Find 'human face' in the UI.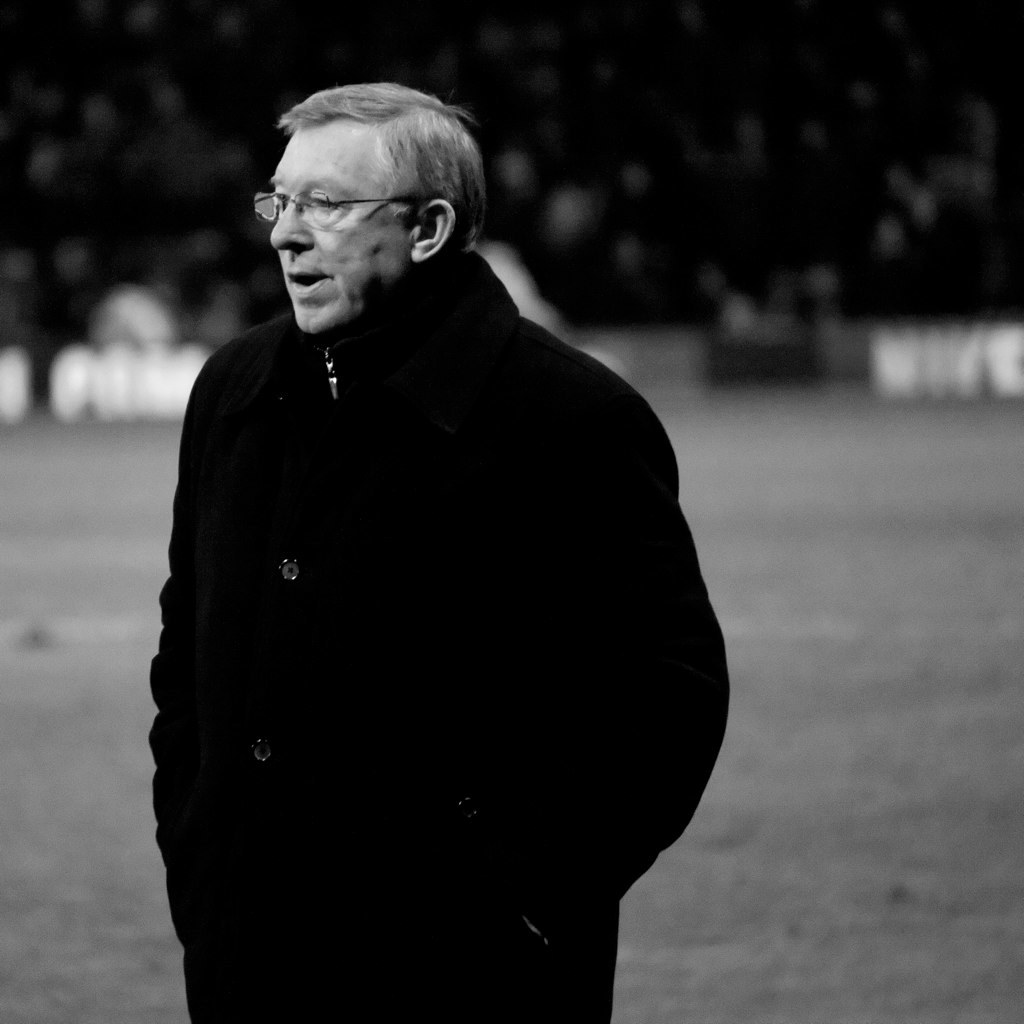
UI element at {"x1": 265, "y1": 117, "x2": 415, "y2": 335}.
